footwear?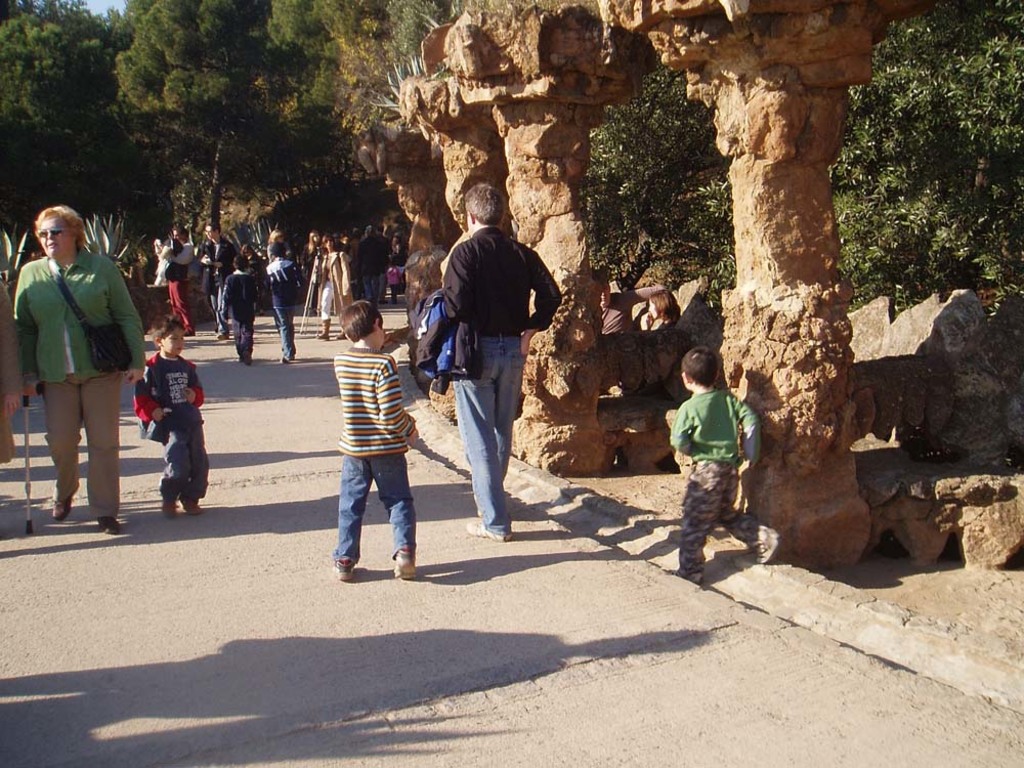
<region>237, 349, 253, 369</region>
